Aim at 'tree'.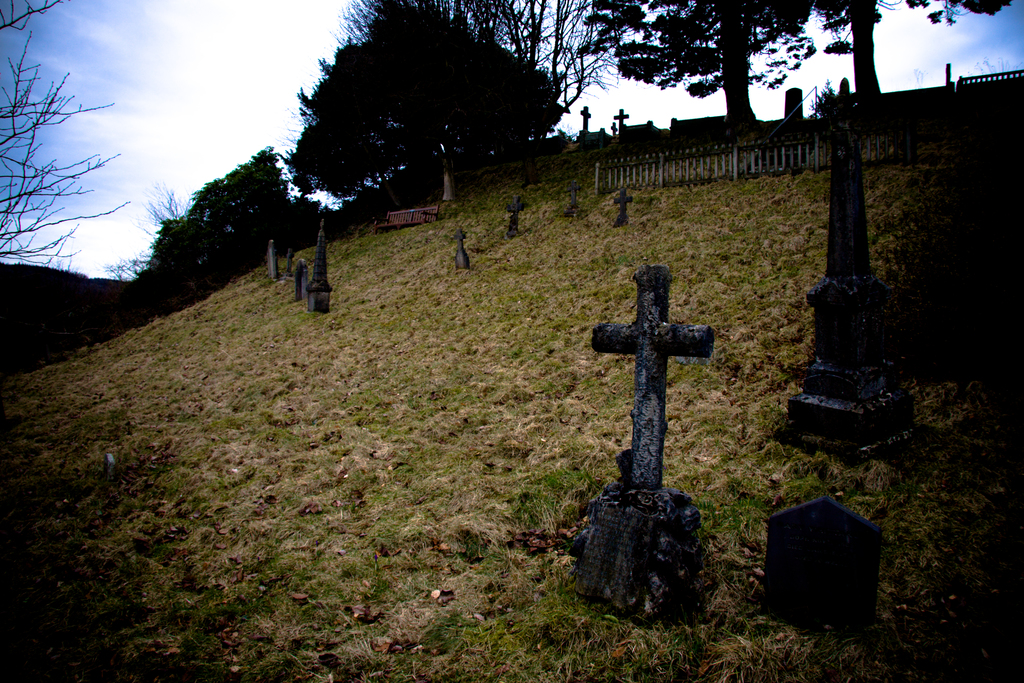
Aimed at [left=124, top=135, right=360, bottom=338].
